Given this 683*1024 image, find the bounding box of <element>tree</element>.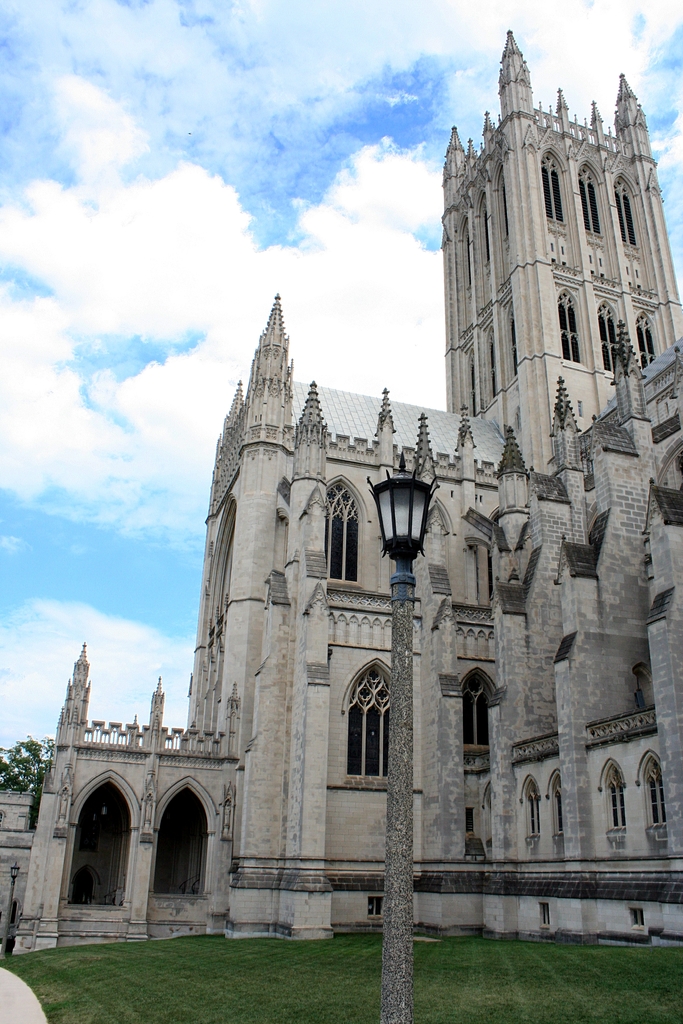
bbox=(0, 735, 45, 784).
